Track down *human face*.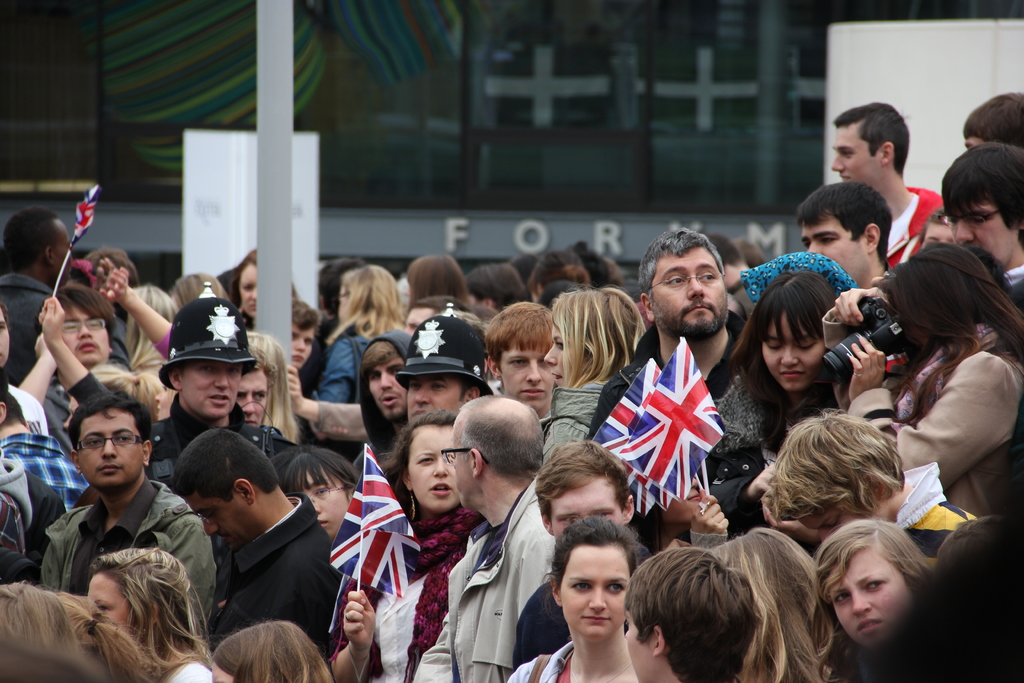
Tracked to crop(408, 425, 457, 509).
